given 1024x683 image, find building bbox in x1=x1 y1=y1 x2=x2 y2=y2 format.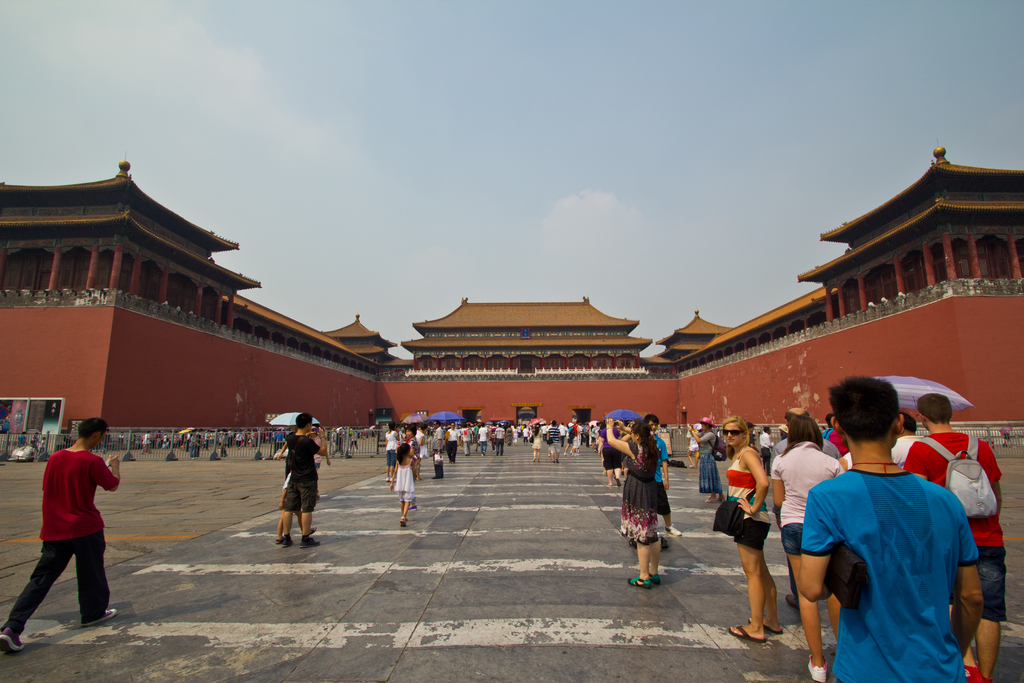
x1=0 y1=143 x2=1023 y2=426.
